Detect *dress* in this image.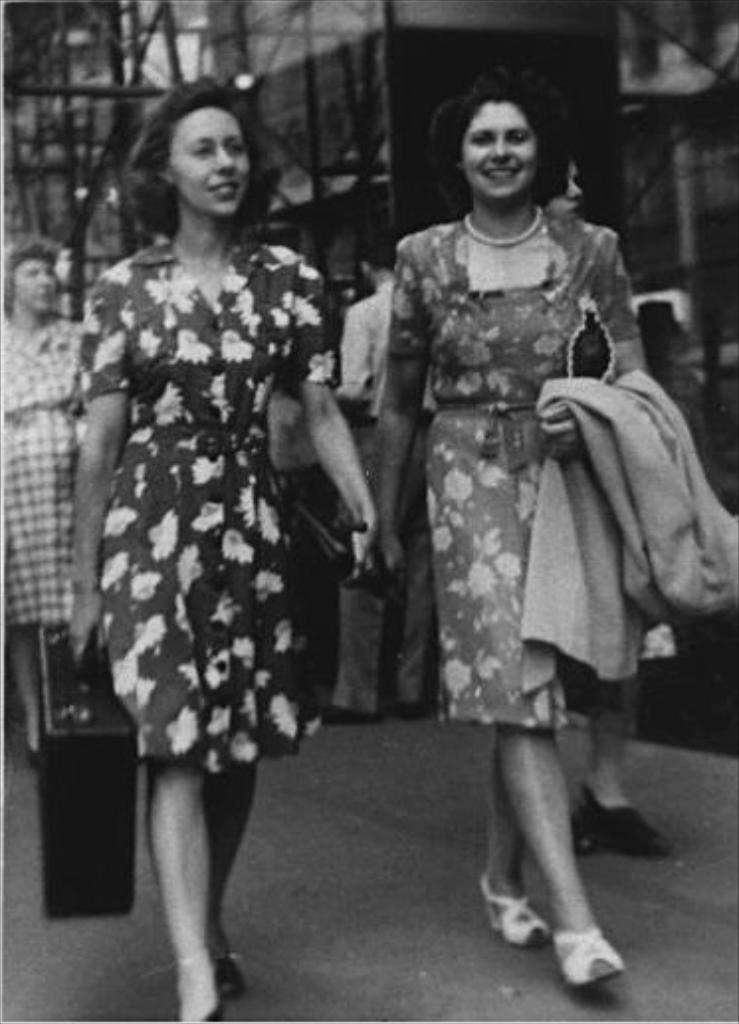
Detection: x1=386, y1=202, x2=644, y2=731.
